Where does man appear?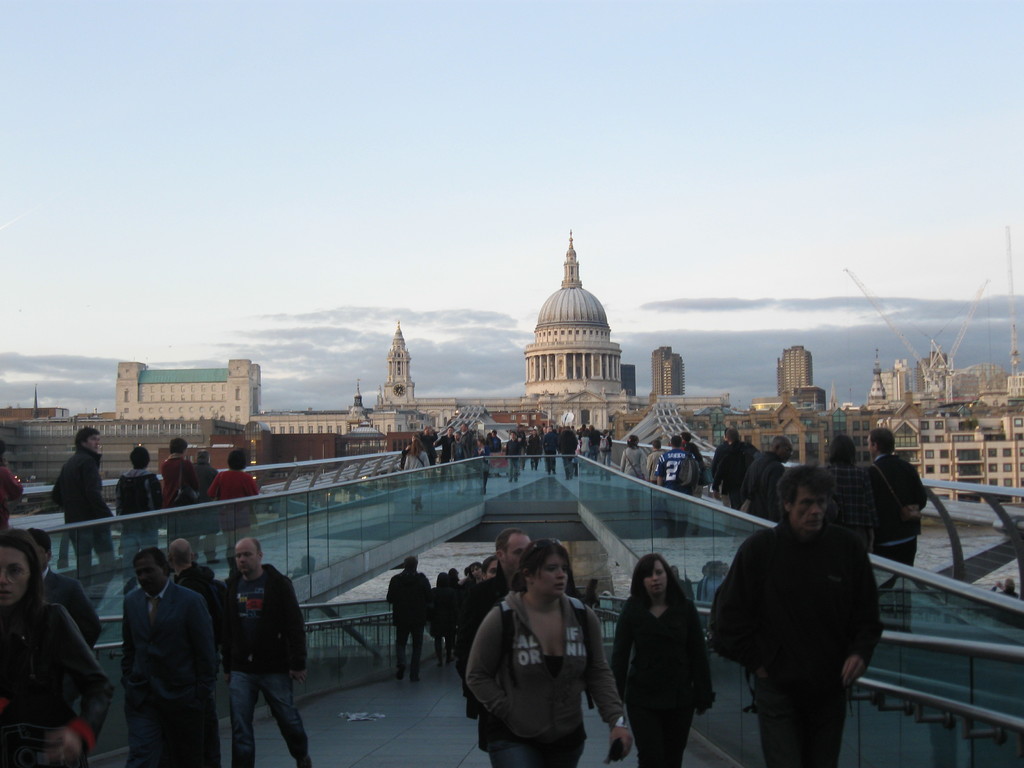
Appears at BBox(712, 426, 732, 507).
